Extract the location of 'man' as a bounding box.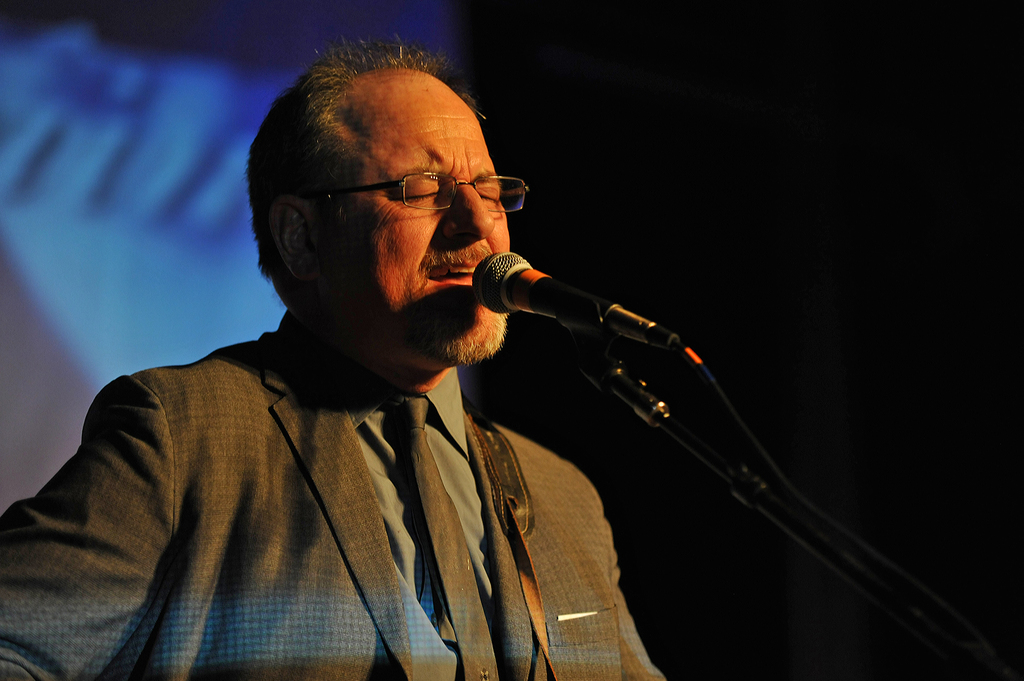
bbox(0, 132, 650, 675).
